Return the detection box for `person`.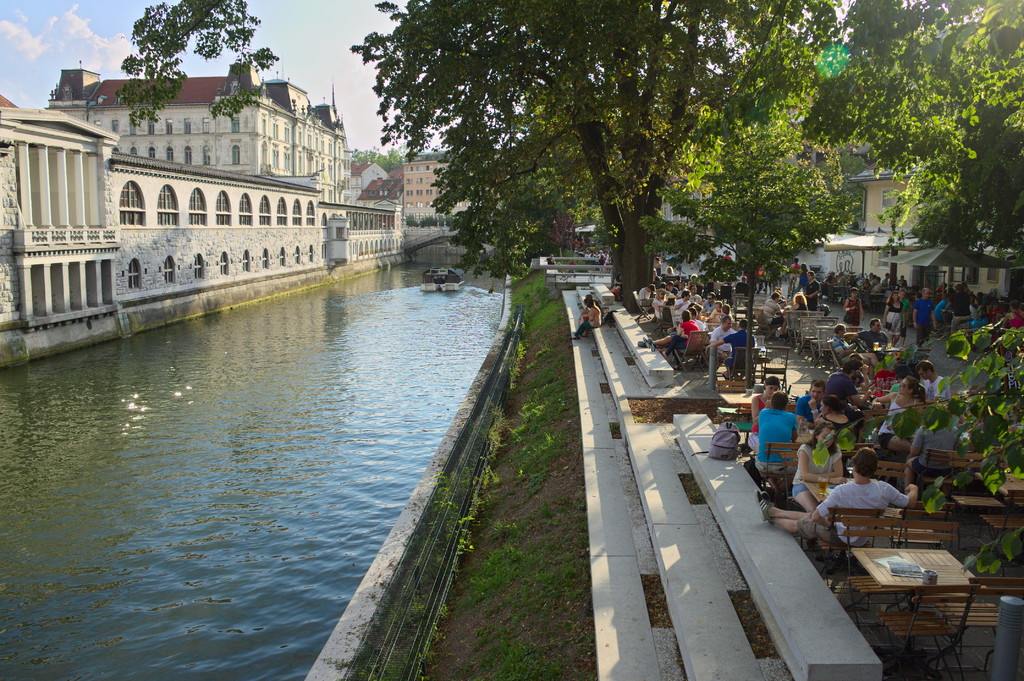
crop(909, 285, 936, 347).
